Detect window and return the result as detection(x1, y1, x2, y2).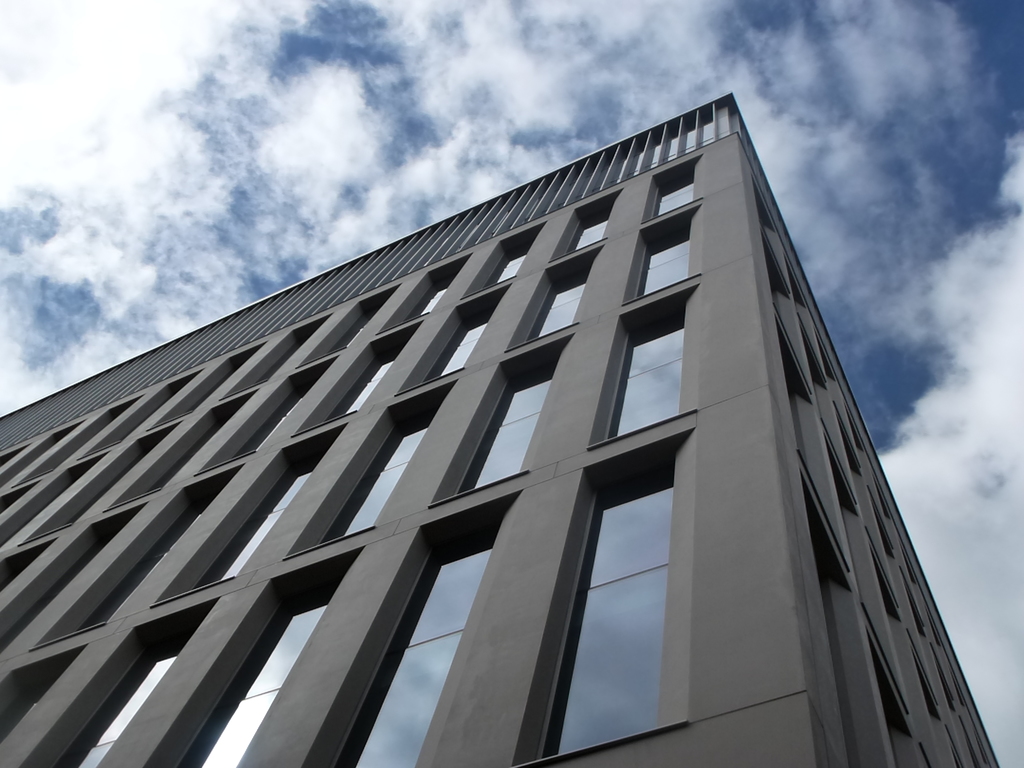
detection(320, 522, 495, 767).
